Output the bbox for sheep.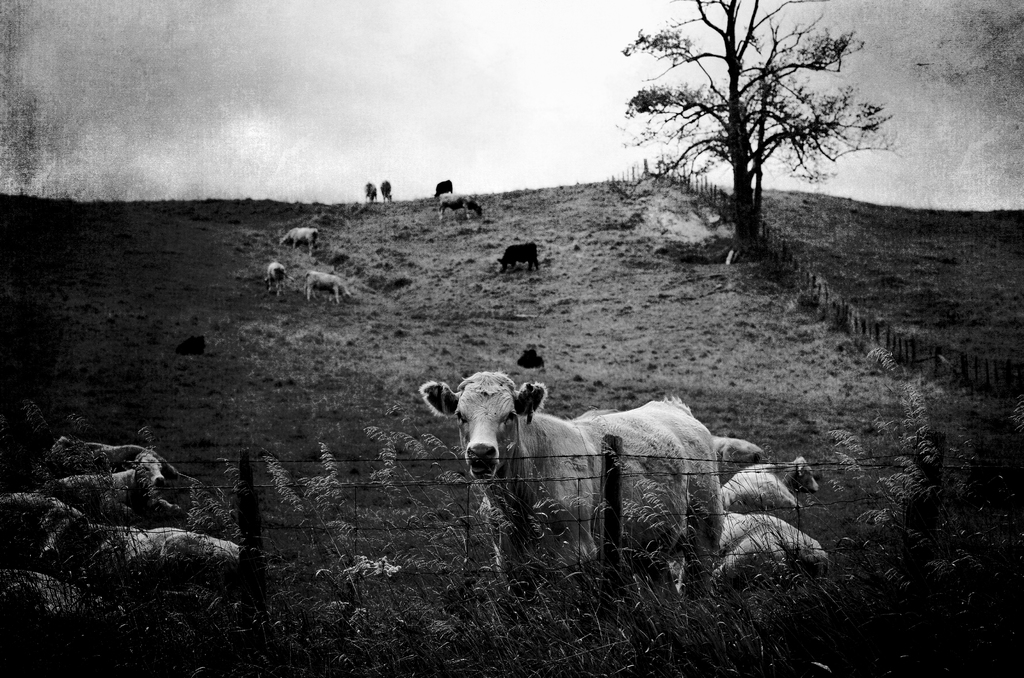
bbox(500, 244, 539, 269).
